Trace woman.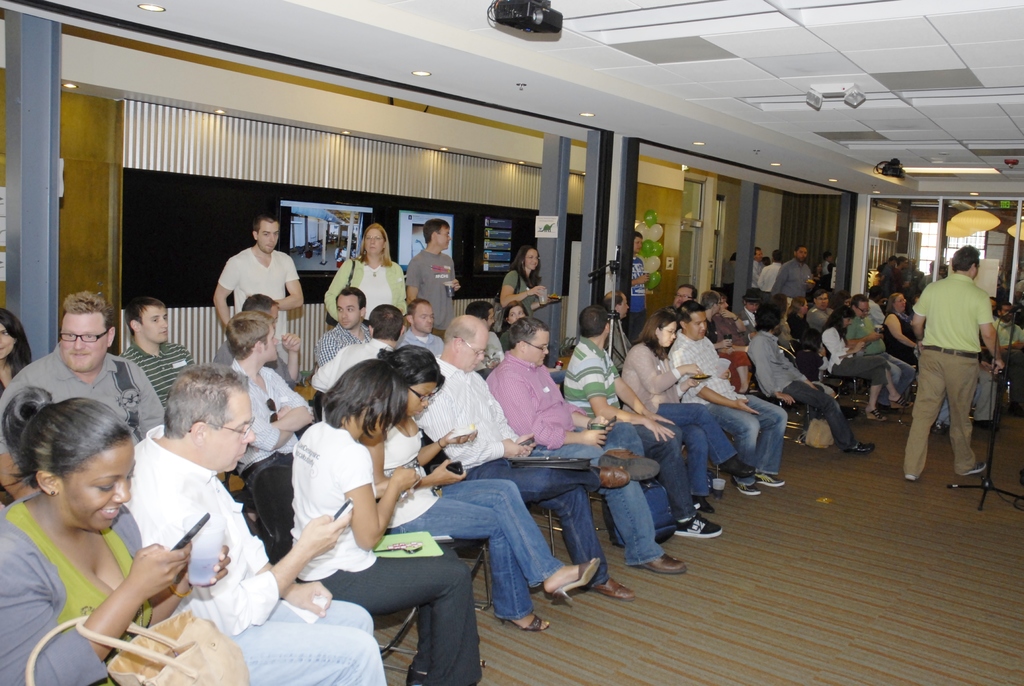
Traced to 0 306 33 391.
